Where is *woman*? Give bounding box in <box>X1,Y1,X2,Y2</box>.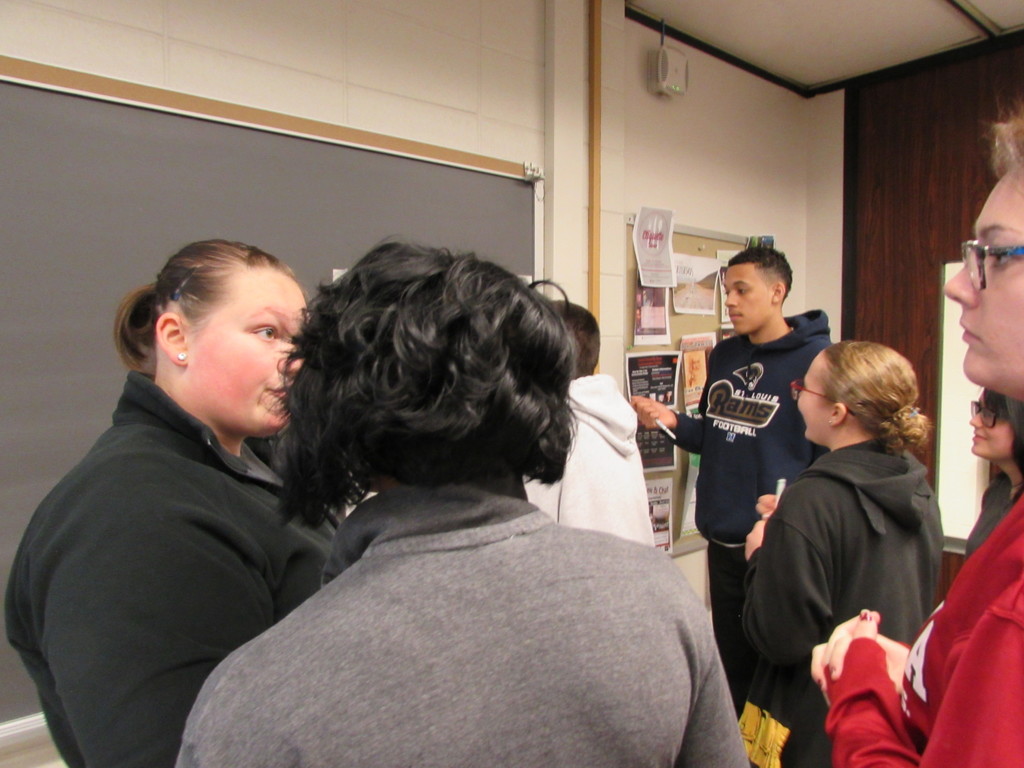
<box>963,390,1023,561</box>.
